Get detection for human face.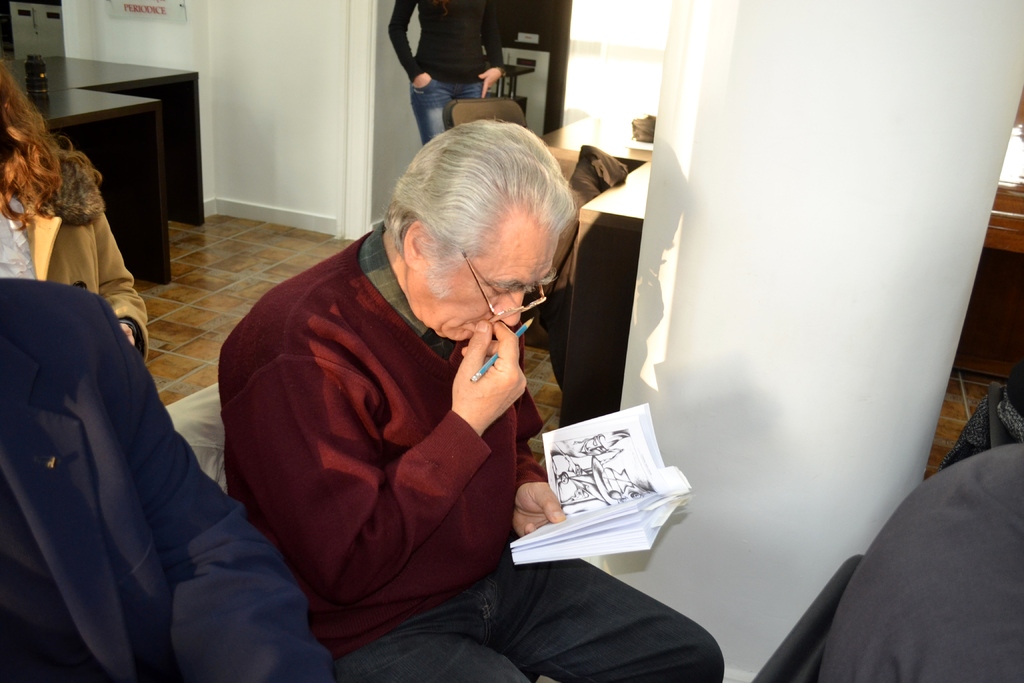
Detection: select_region(405, 211, 561, 339).
